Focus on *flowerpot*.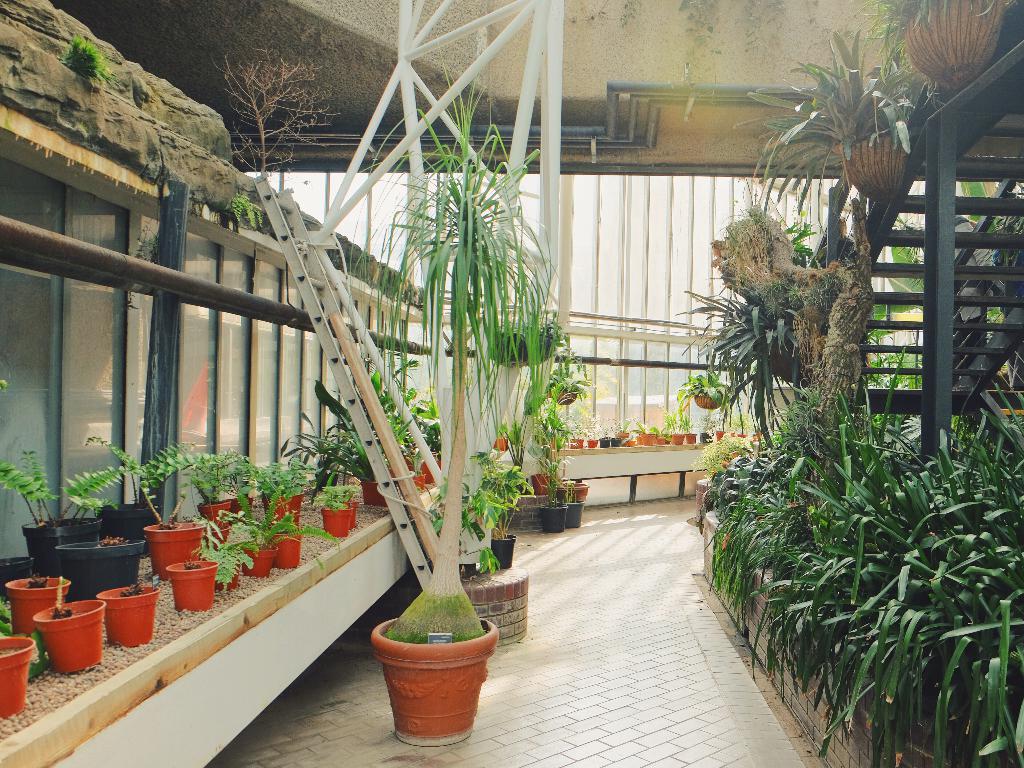
Focused at (x1=55, y1=538, x2=141, y2=598).
